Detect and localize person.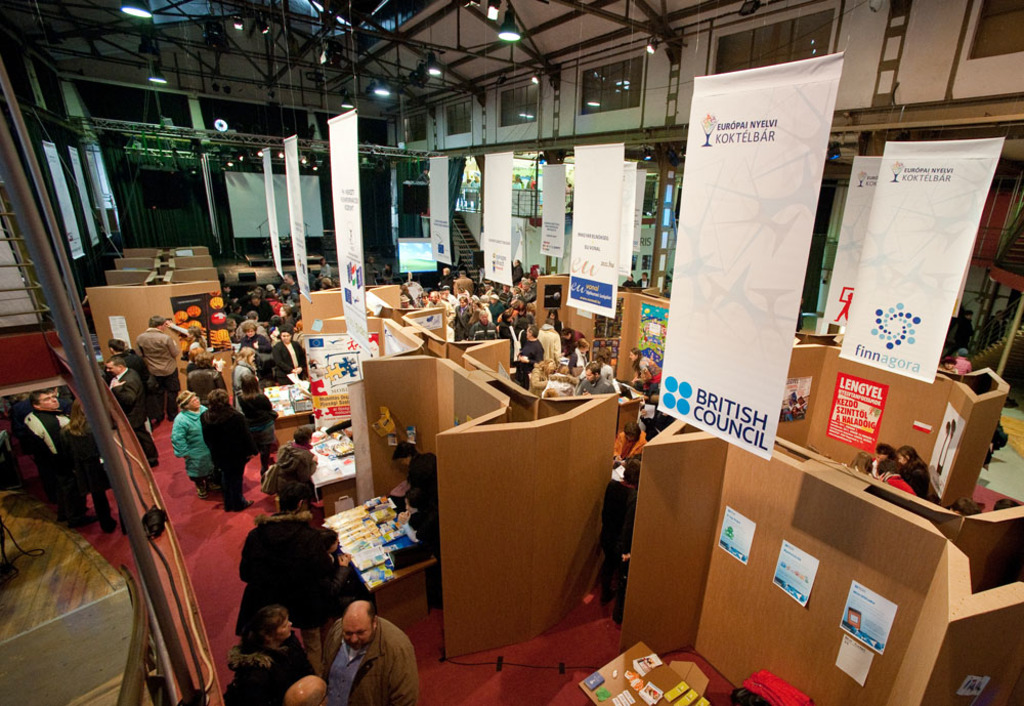
Localized at [left=200, top=386, right=259, bottom=511].
